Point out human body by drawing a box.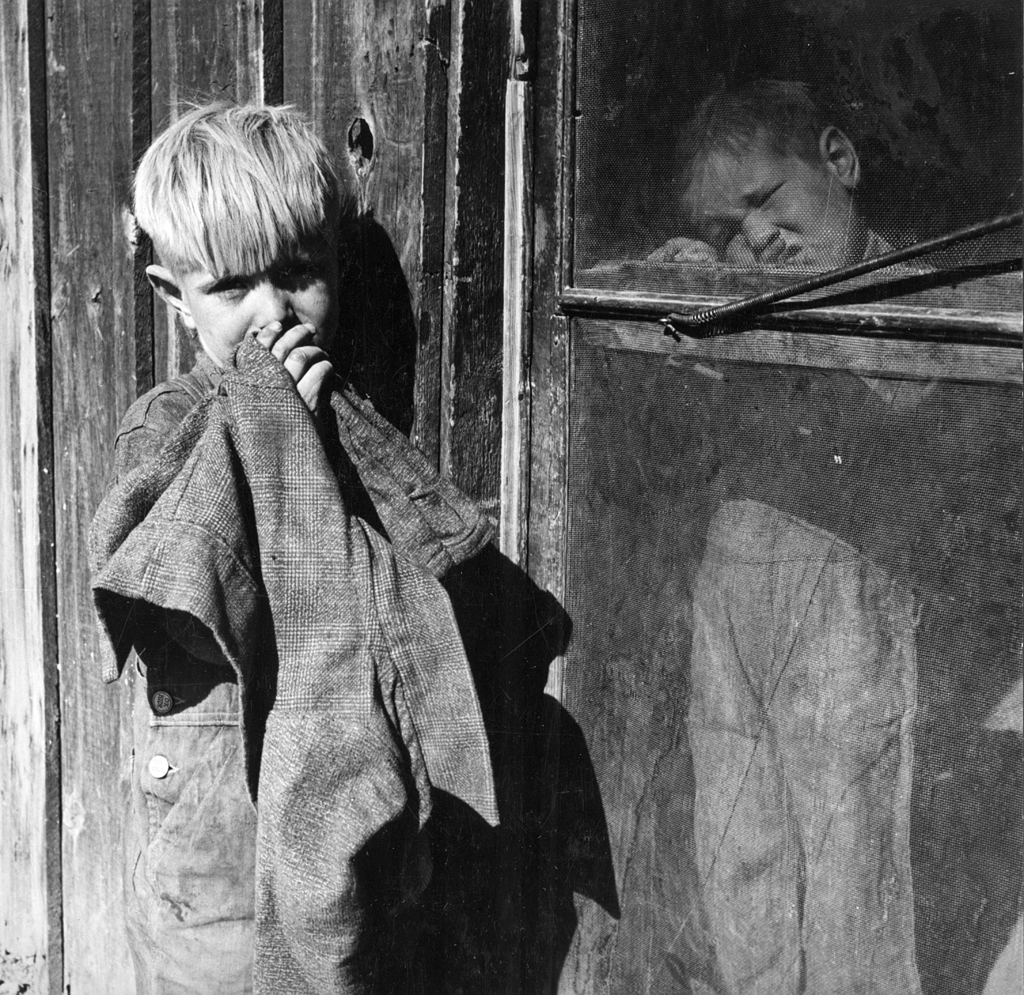
left=650, top=65, right=933, bottom=994.
